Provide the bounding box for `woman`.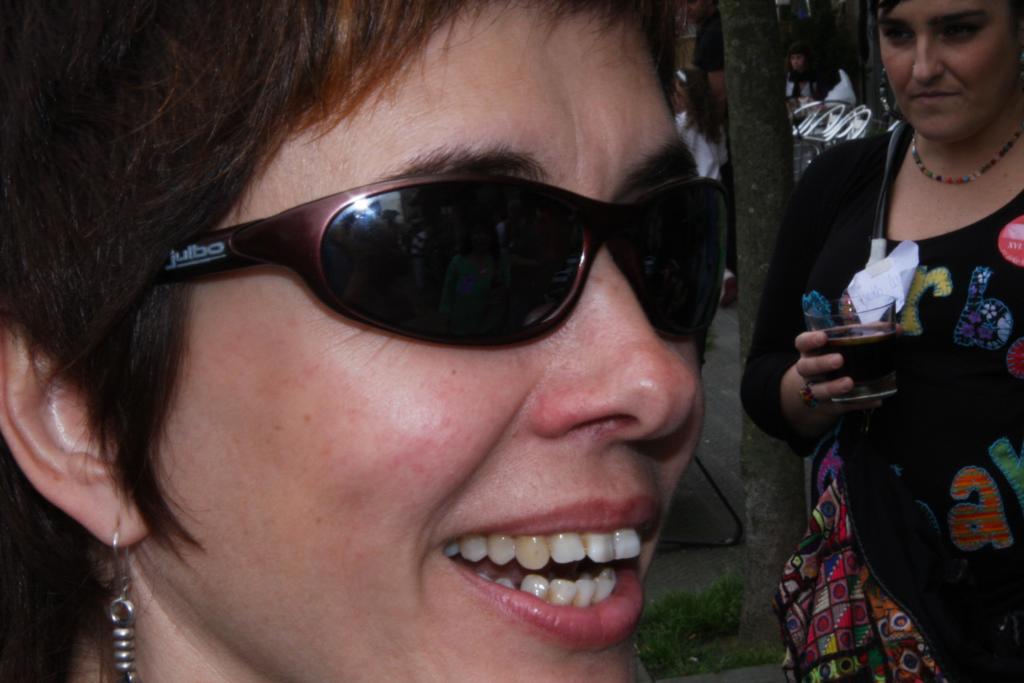
0/0/726/682.
